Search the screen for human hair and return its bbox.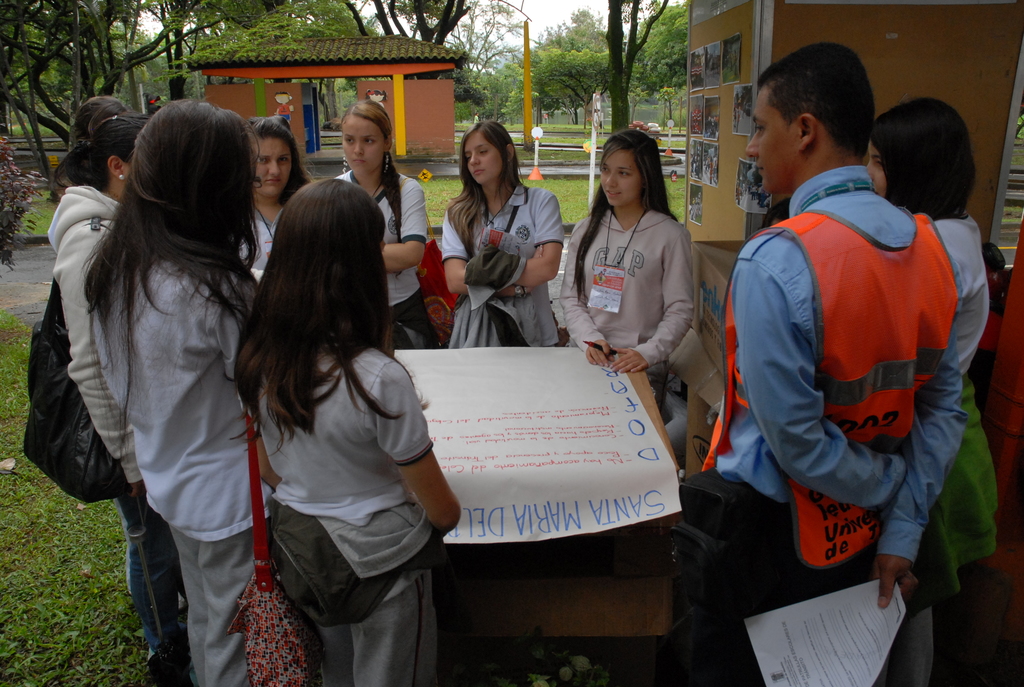
Found: bbox=[76, 94, 133, 144].
